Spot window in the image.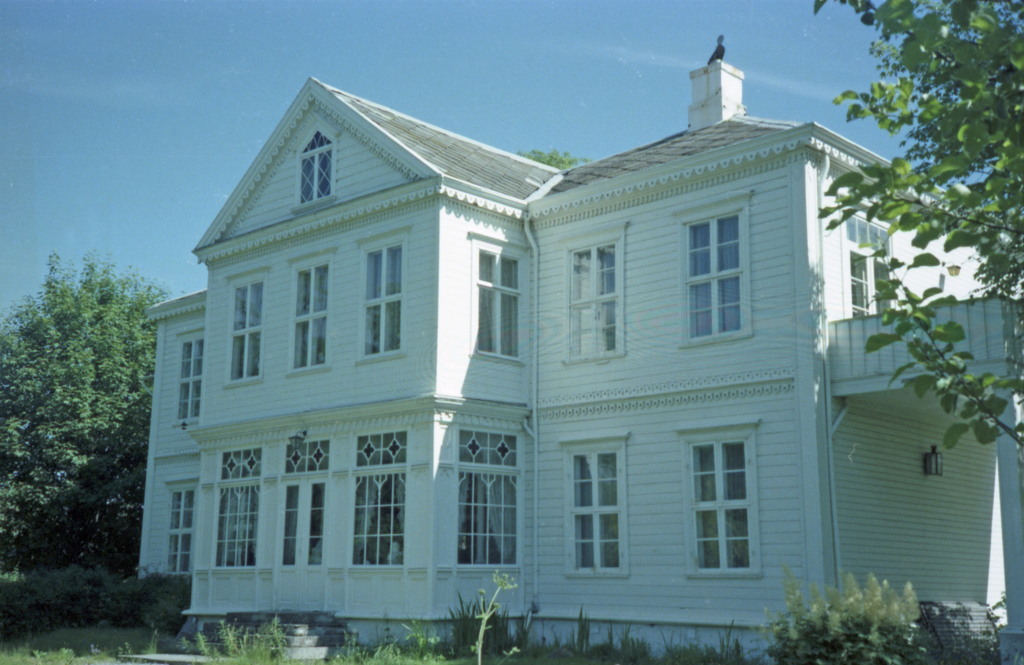
window found at left=294, top=122, right=339, bottom=210.
